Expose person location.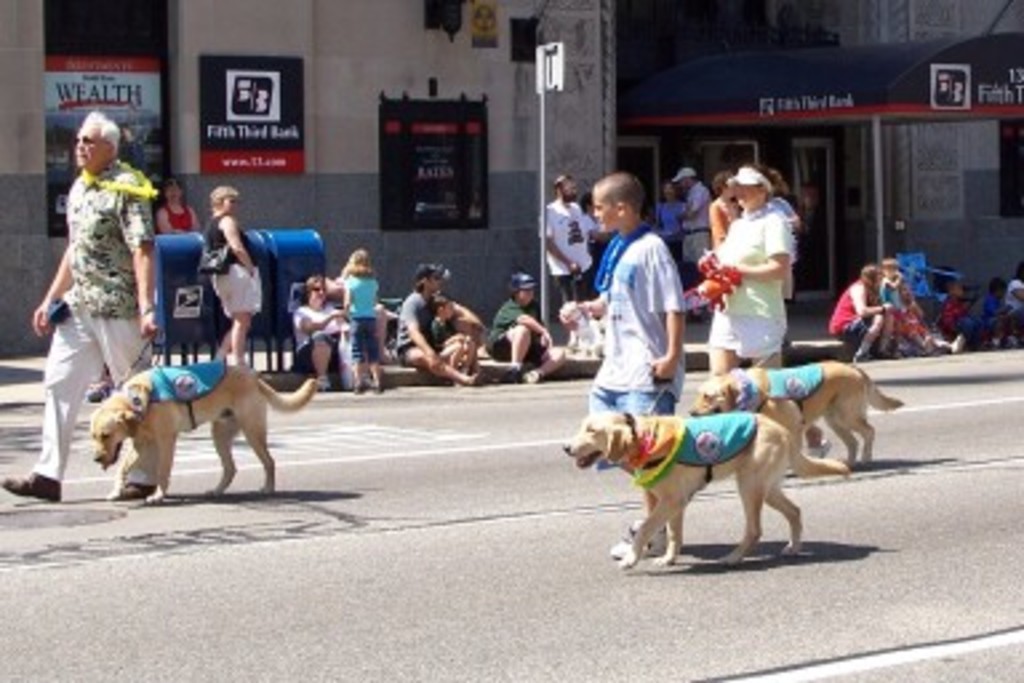
Exposed at bbox(149, 173, 203, 240).
